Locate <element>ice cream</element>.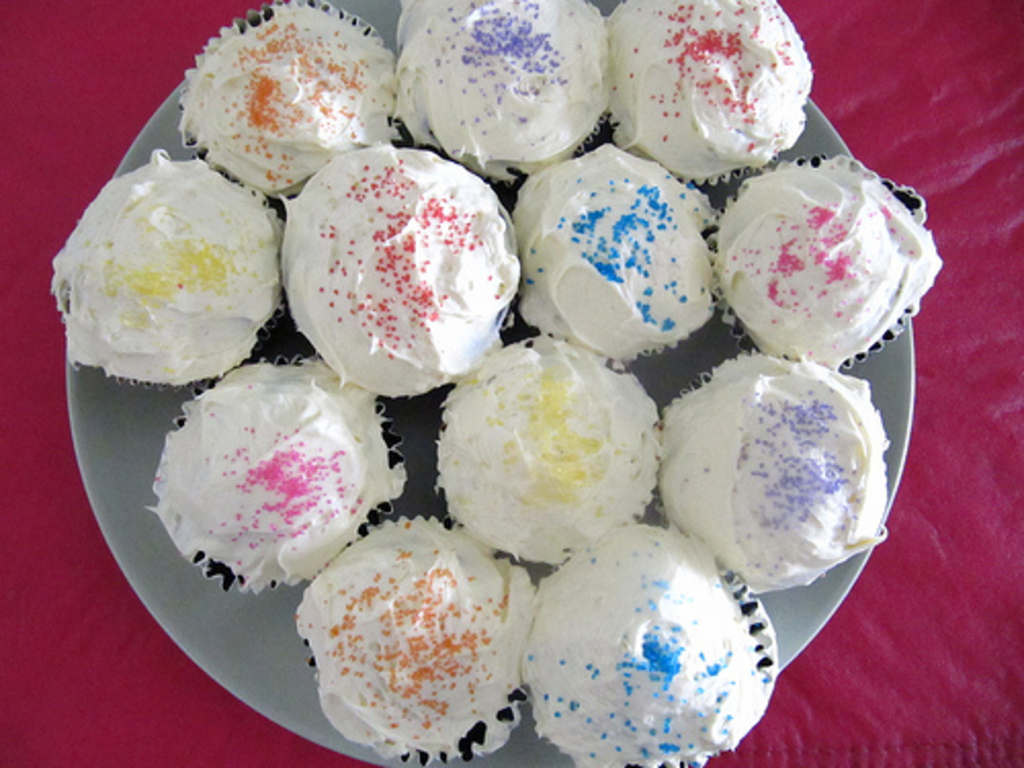
Bounding box: (293,516,532,756).
